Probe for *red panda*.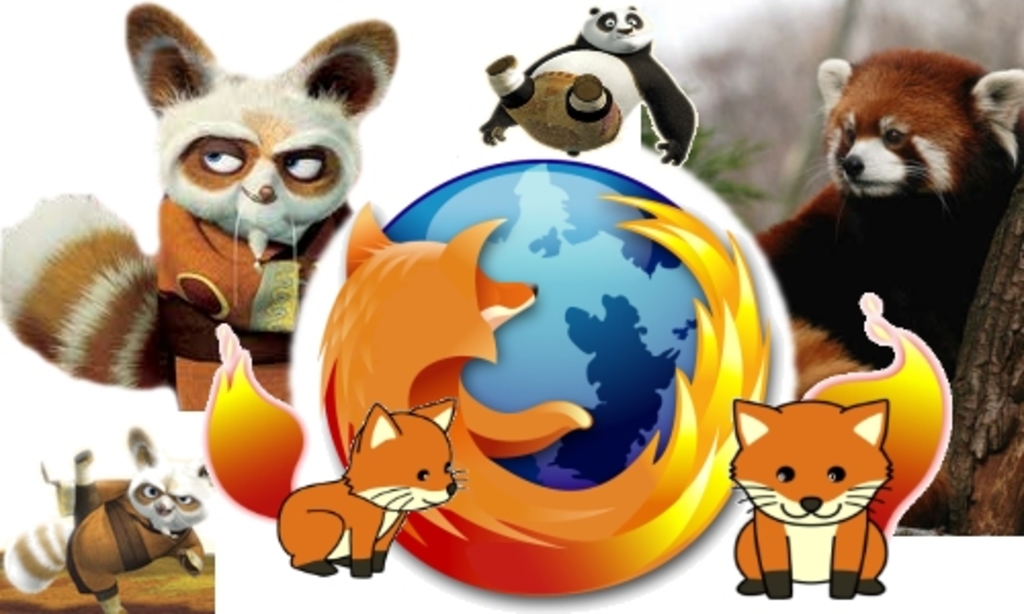
Probe result: box=[0, 424, 207, 612].
